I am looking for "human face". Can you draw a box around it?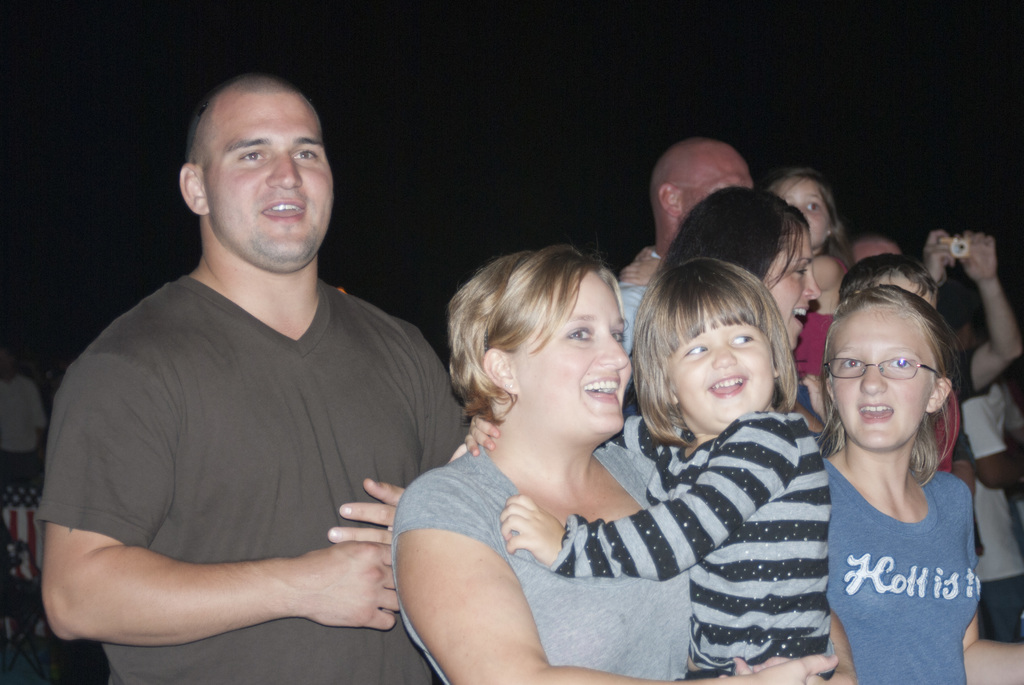
Sure, the bounding box is 854 246 902 261.
